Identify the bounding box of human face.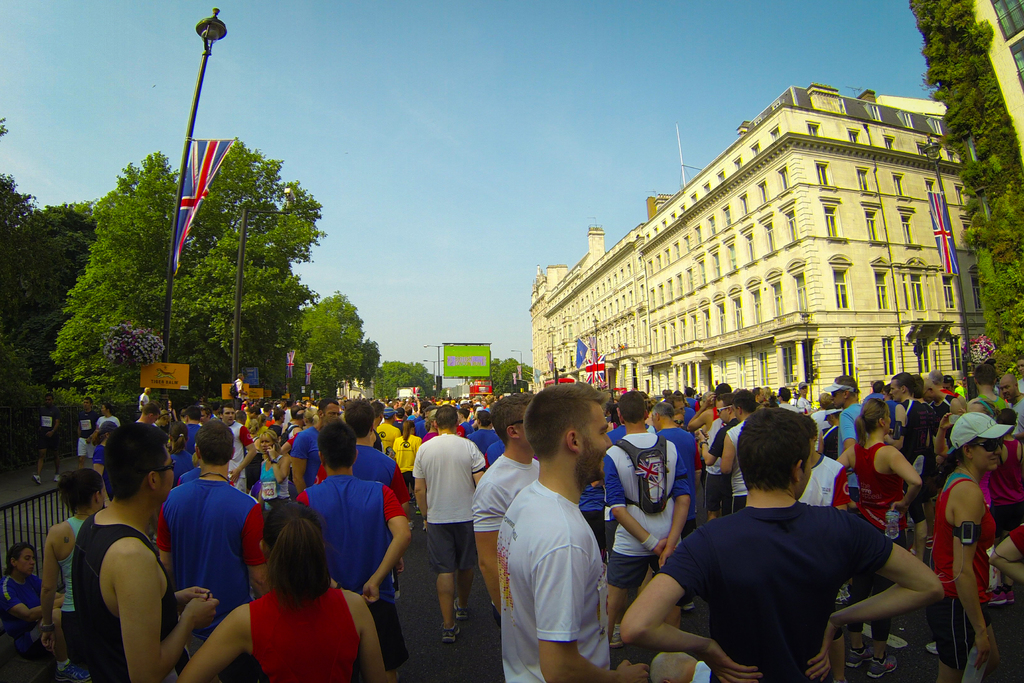
{"x1": 801, "y1": 387, "x2": 808, "y2": 395}.
